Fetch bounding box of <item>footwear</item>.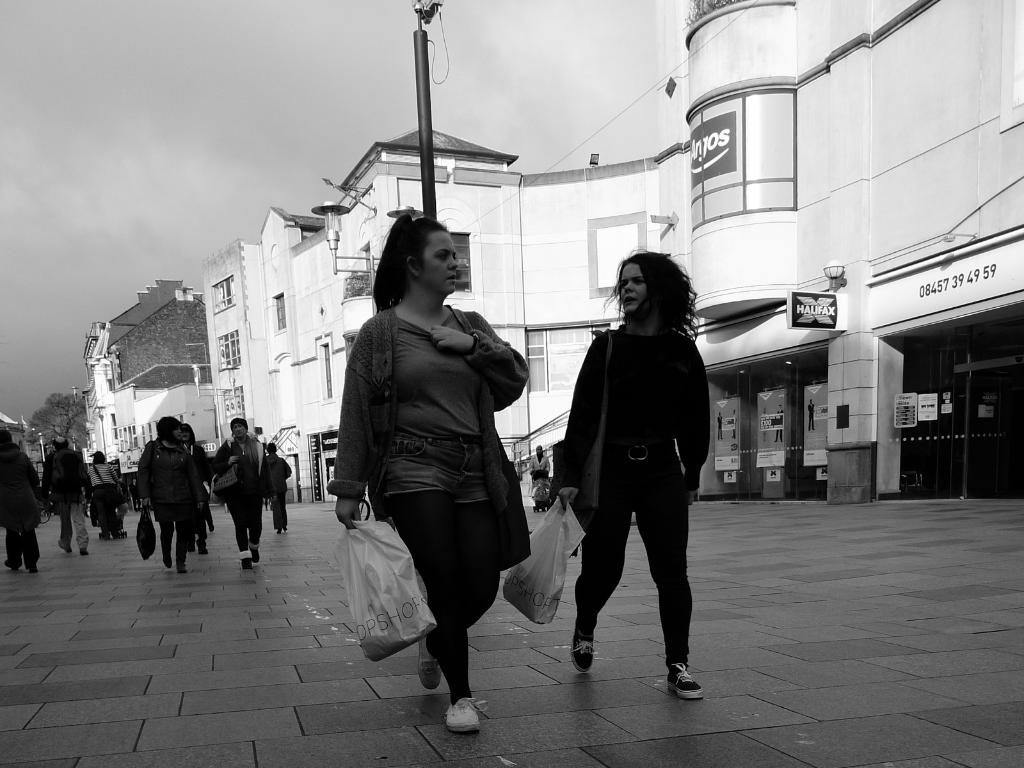
Bbox: left=569, top=627, right=596, bottom=673.
